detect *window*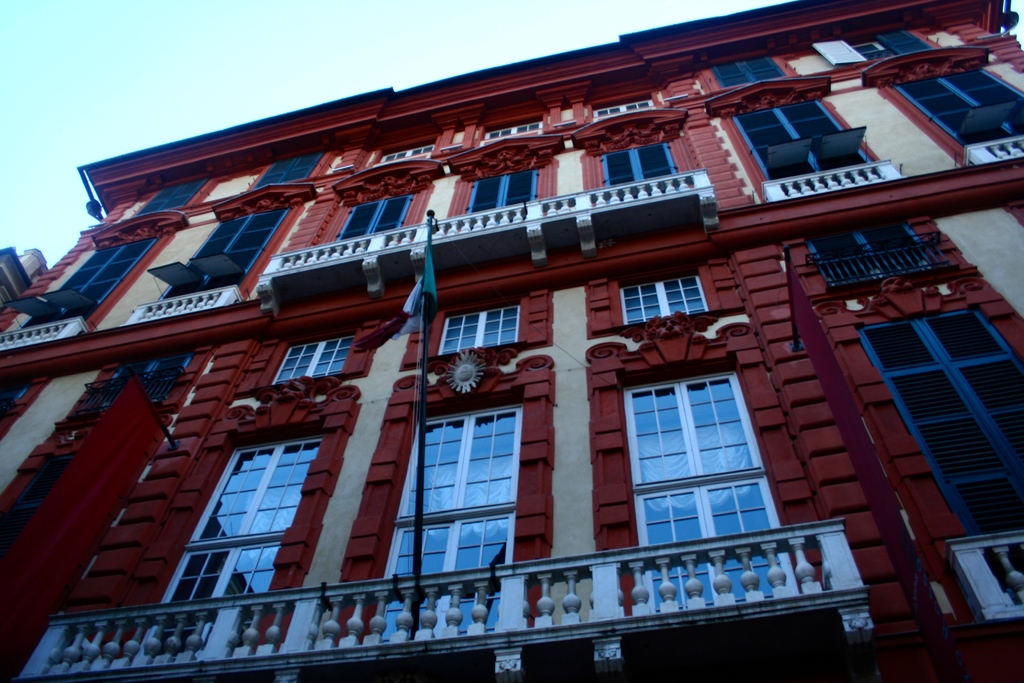
select_region(81, 354, 195, 411)
